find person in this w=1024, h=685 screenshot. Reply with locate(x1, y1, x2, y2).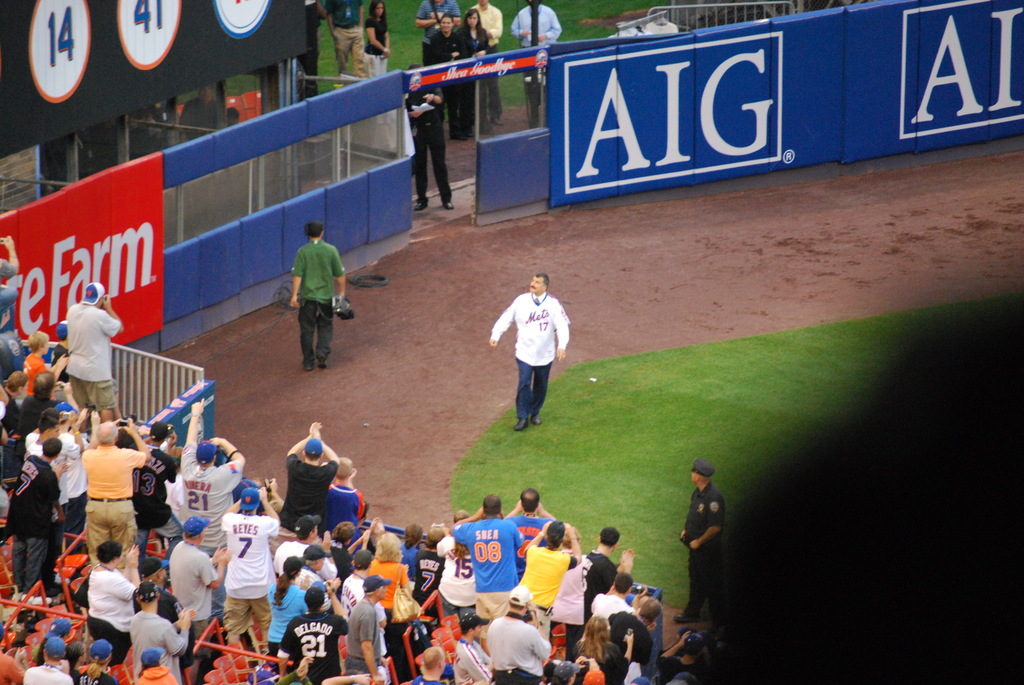
locate(676, 459, 719, 624).
